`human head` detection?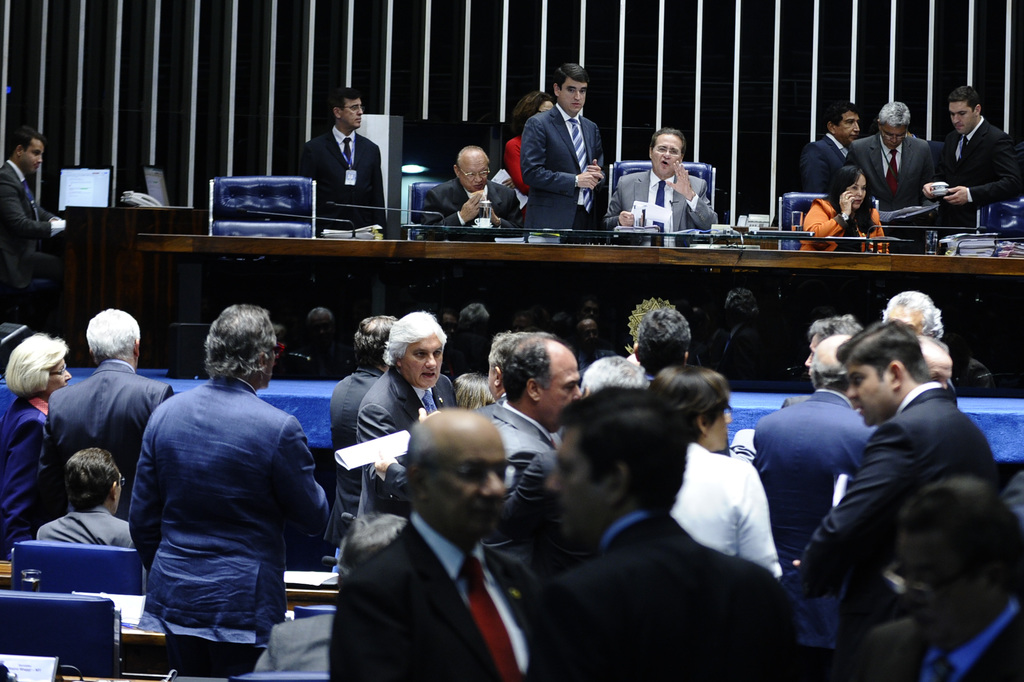
crop(512, 90, 552, 126)
